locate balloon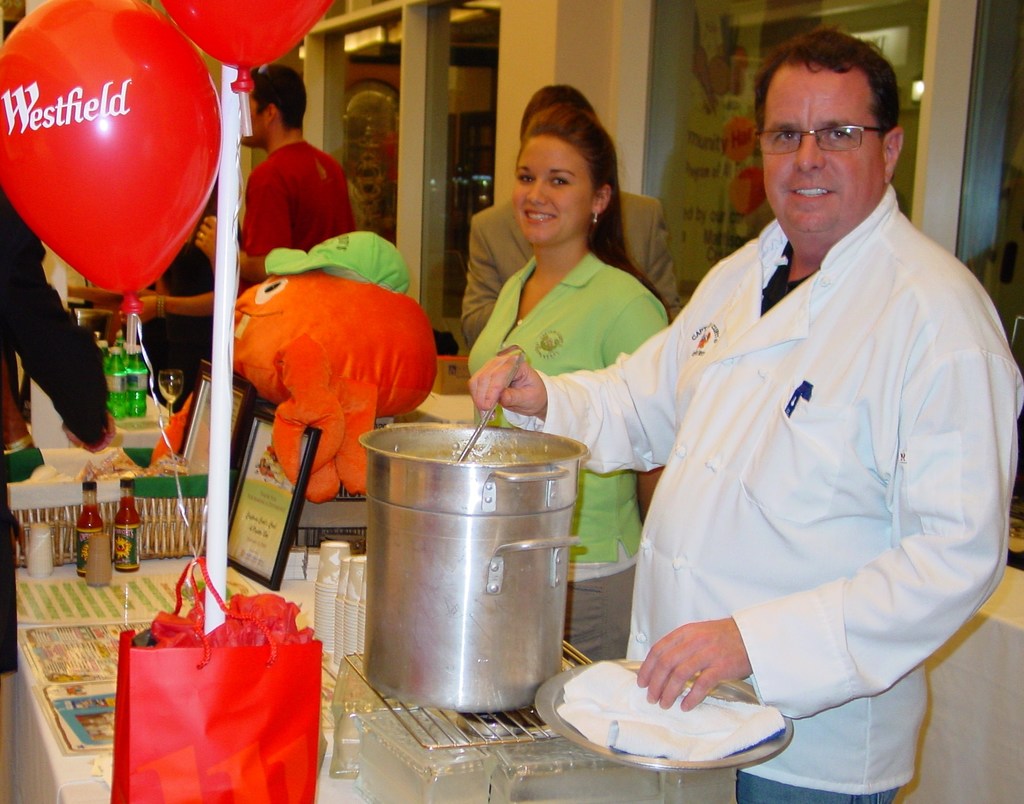
crop(159, 0, 330, 98)
